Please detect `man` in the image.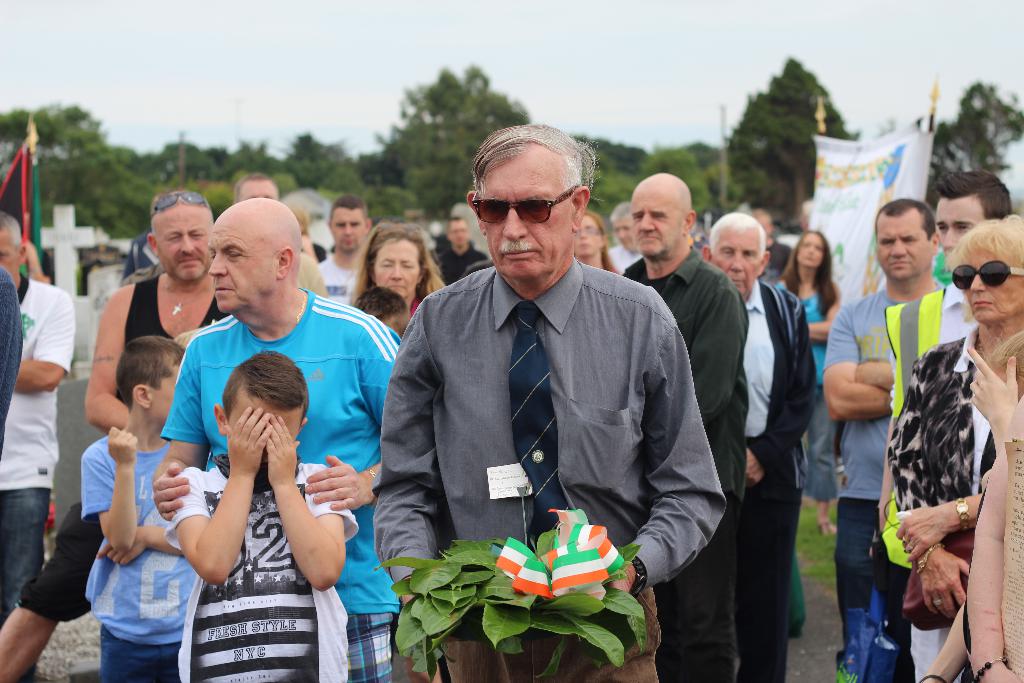
{"x1": 607, "y1": 196, "x2": 639, "y2": 277}.
